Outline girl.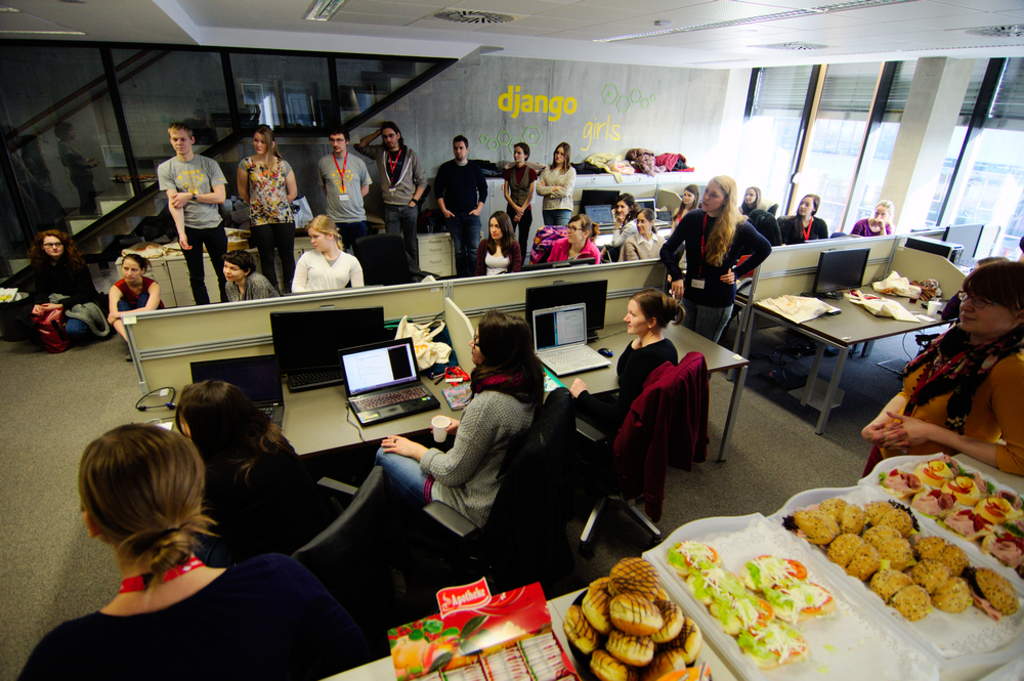
Outline: rect(860, 258, 1023, 474).
